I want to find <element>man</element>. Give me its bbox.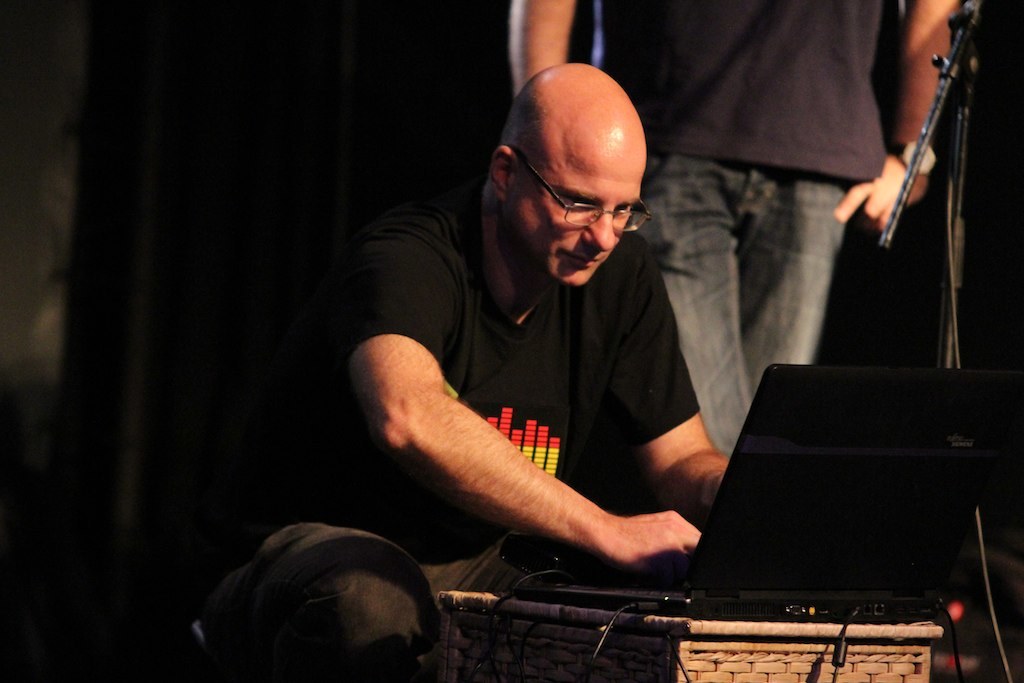
BBox(308, 62, 740, 682).
